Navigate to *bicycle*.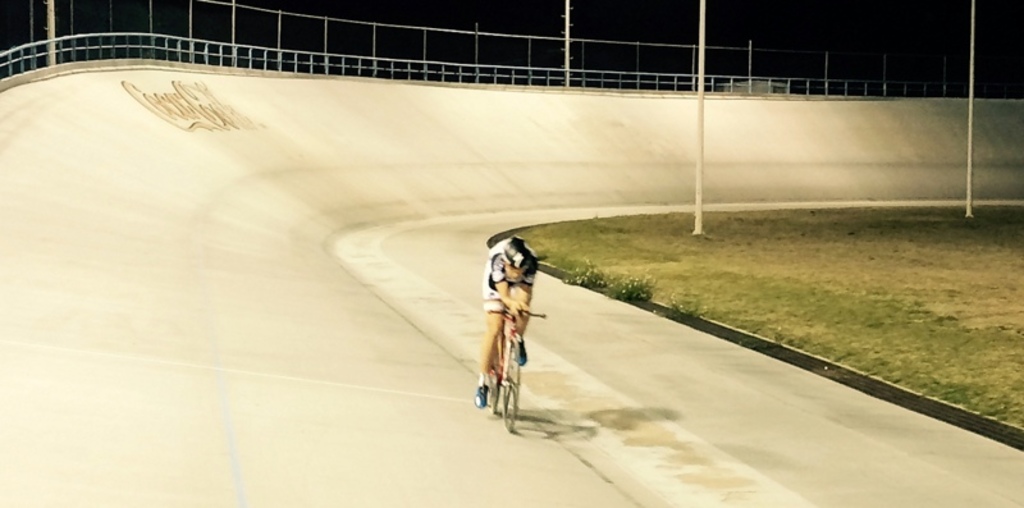
Navigation target: 467,279,539,420.
